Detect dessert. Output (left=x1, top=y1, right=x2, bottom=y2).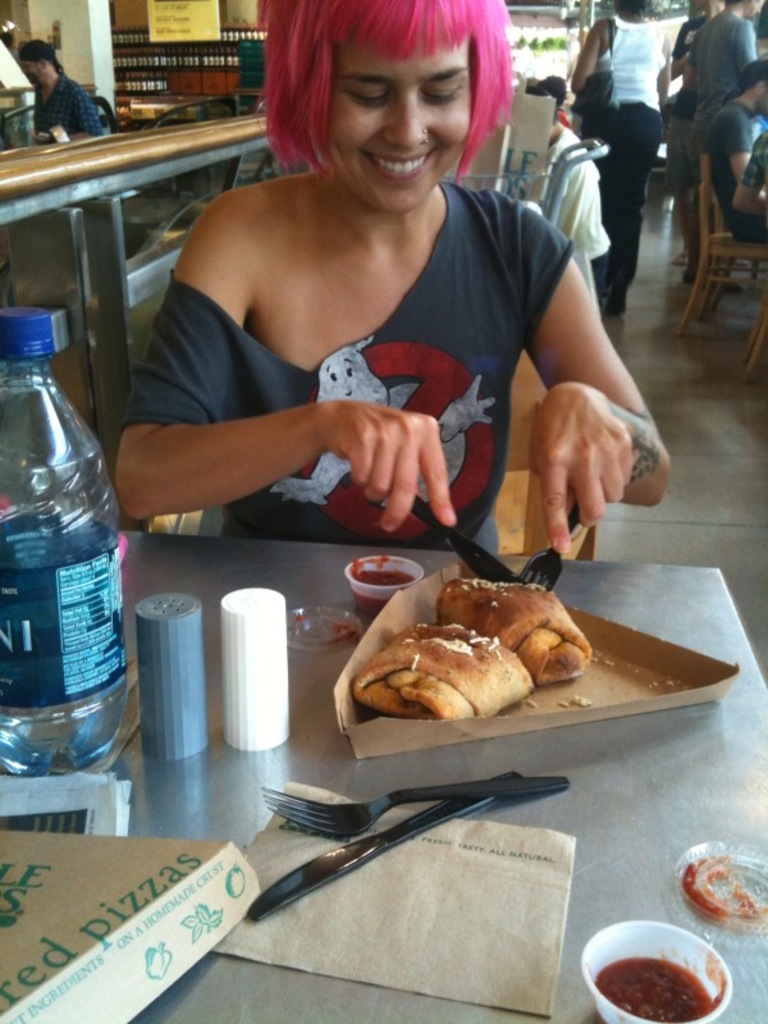
(left=433, top=586, right=590, bottom=682).
